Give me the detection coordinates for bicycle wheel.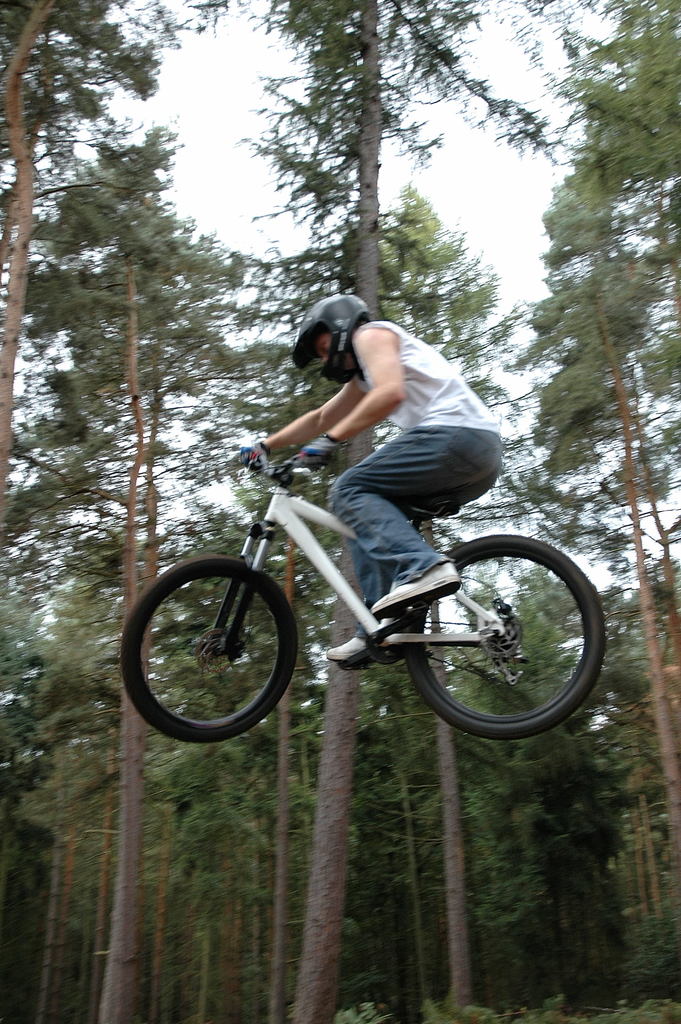
[left=121, top=556, right=301, bottom=748].
